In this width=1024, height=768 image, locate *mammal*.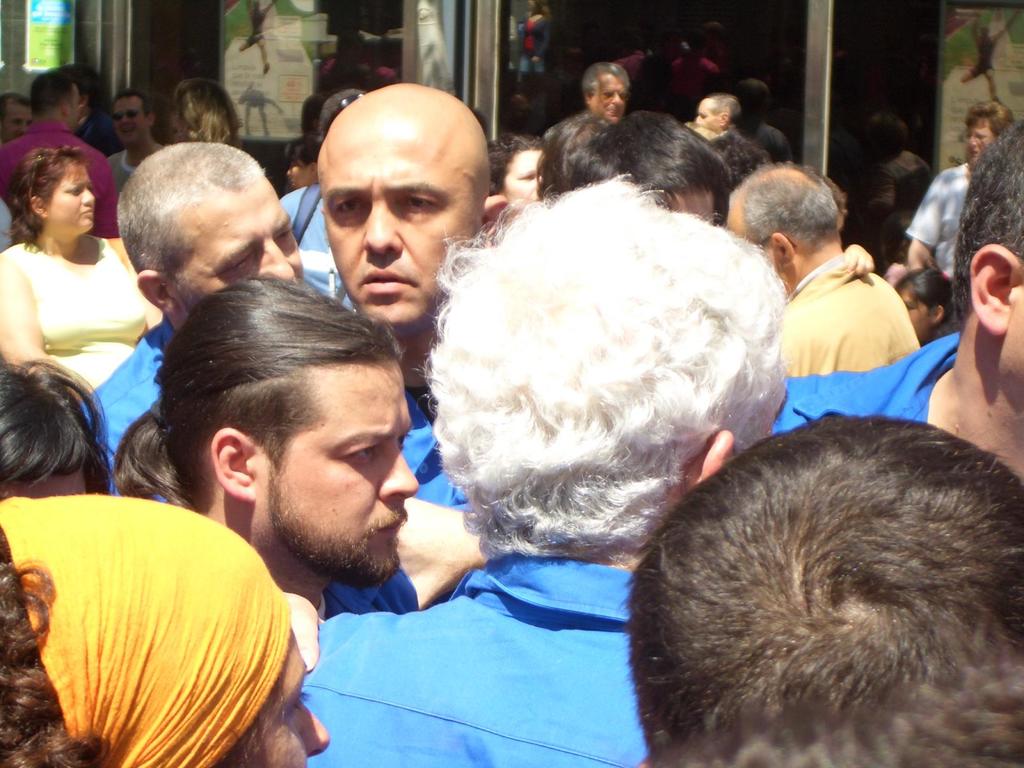
Bounding box: 106, 93, 162, 182.
